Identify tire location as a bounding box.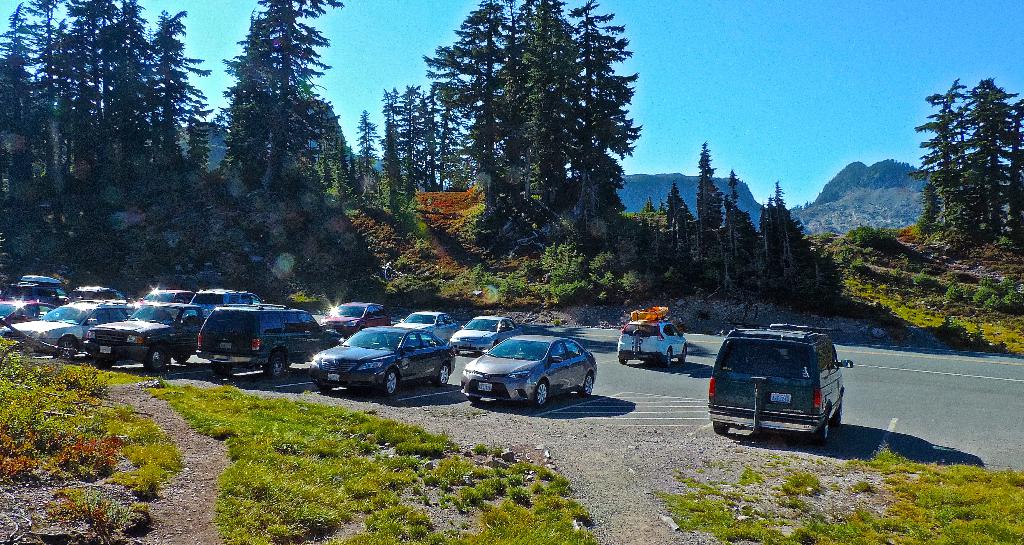
[x1=531, y1=376, x2=549, y2=406].
